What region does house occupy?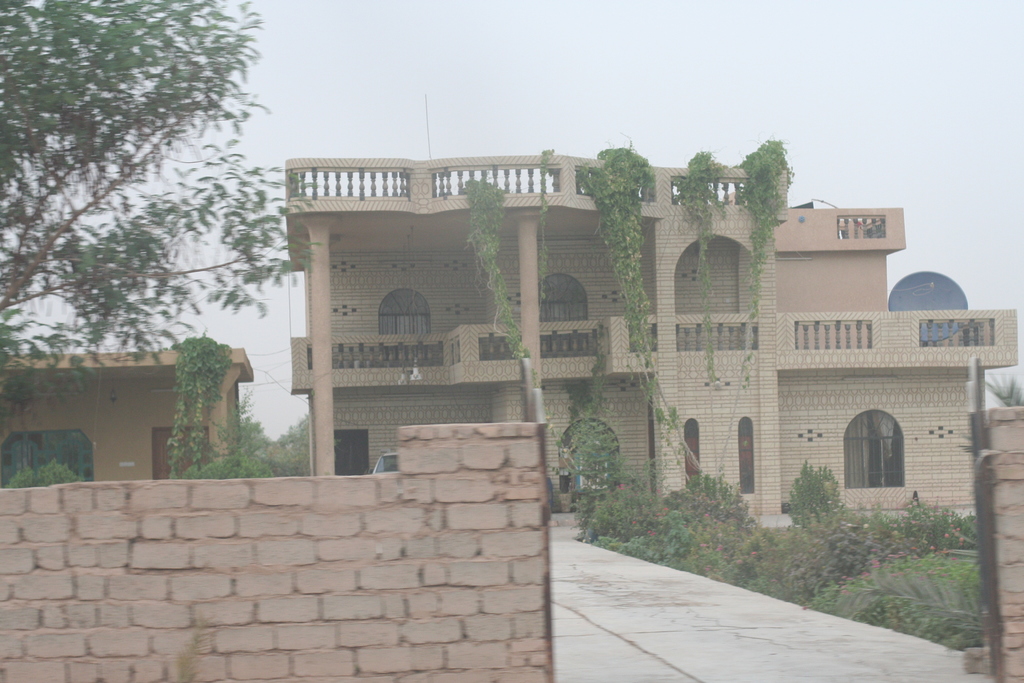
0/340/248/485.
